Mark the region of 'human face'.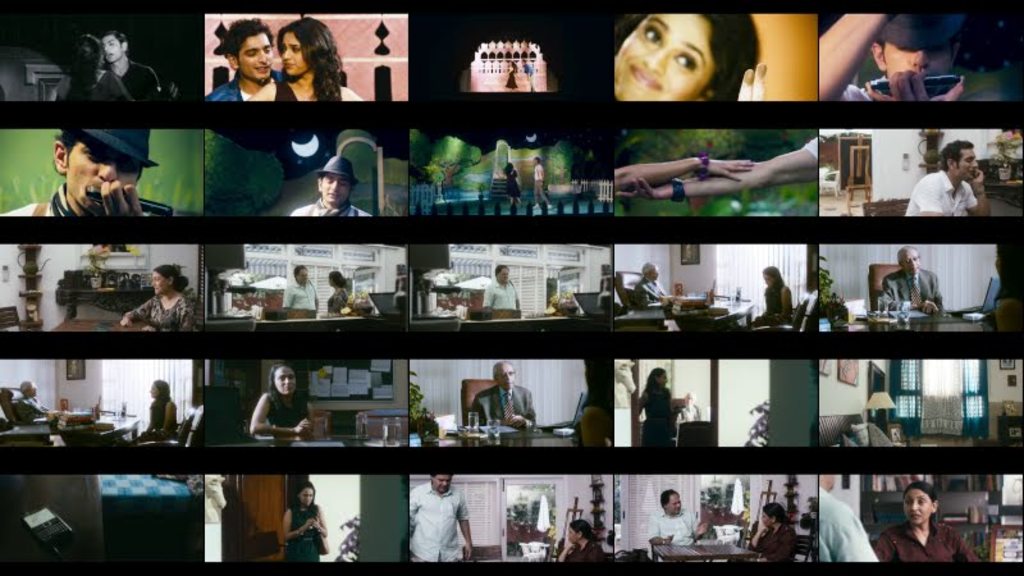
Region: crop(24, 384, 38, 394).
